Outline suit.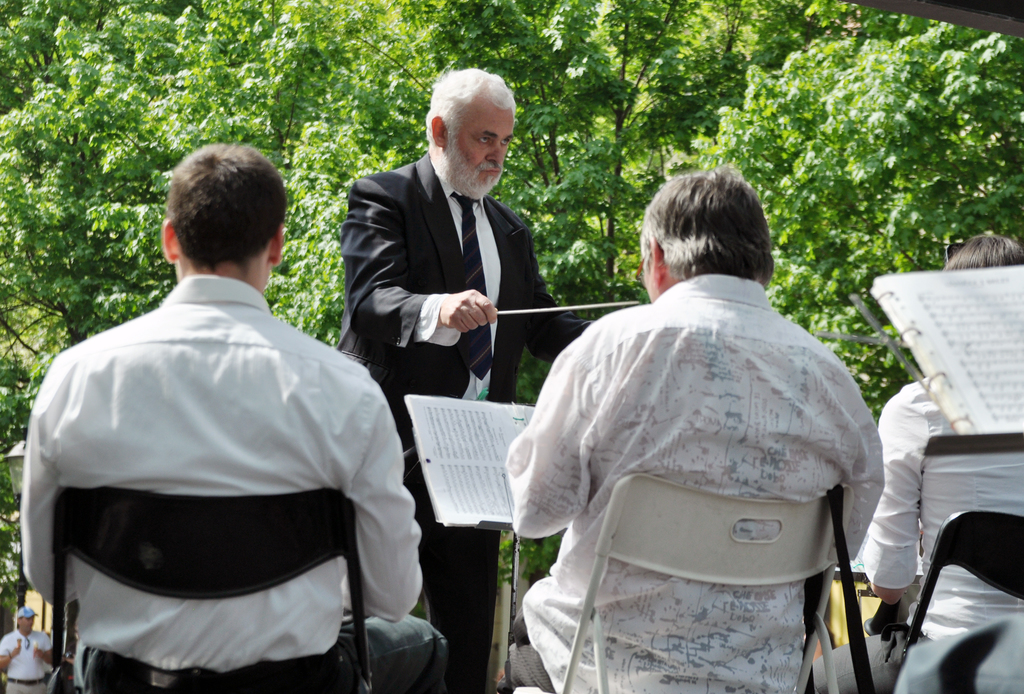
Outline: [x1=332, y1=74, x2=532, y2=593].
